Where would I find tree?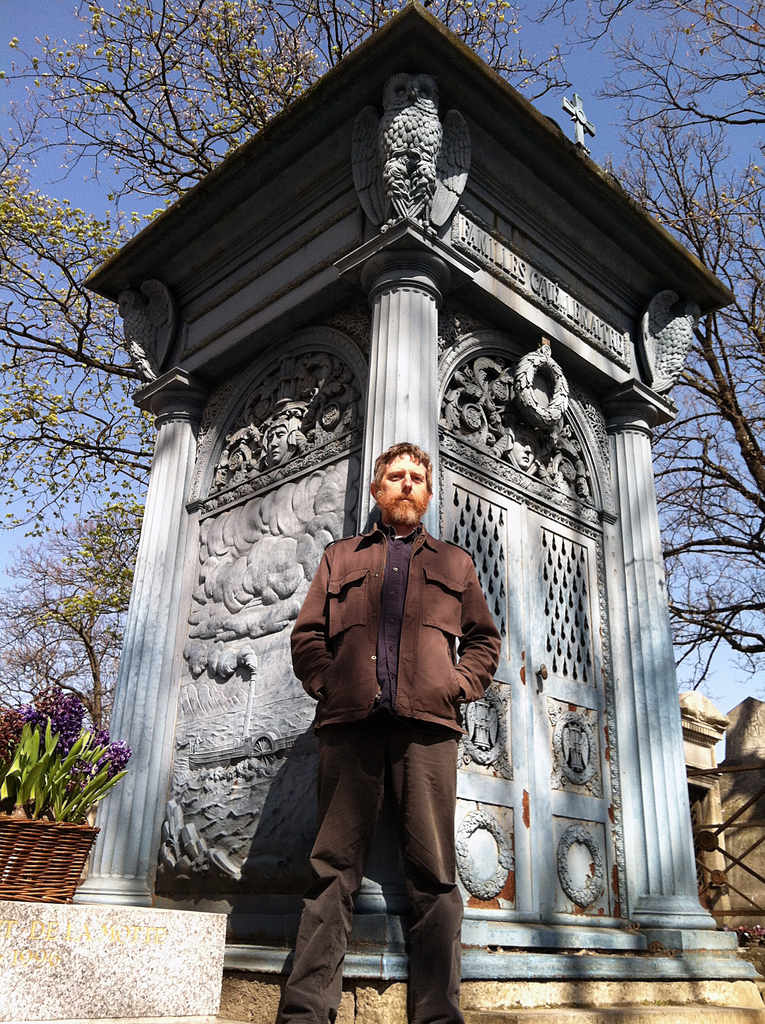
At 0:1:764:736.
